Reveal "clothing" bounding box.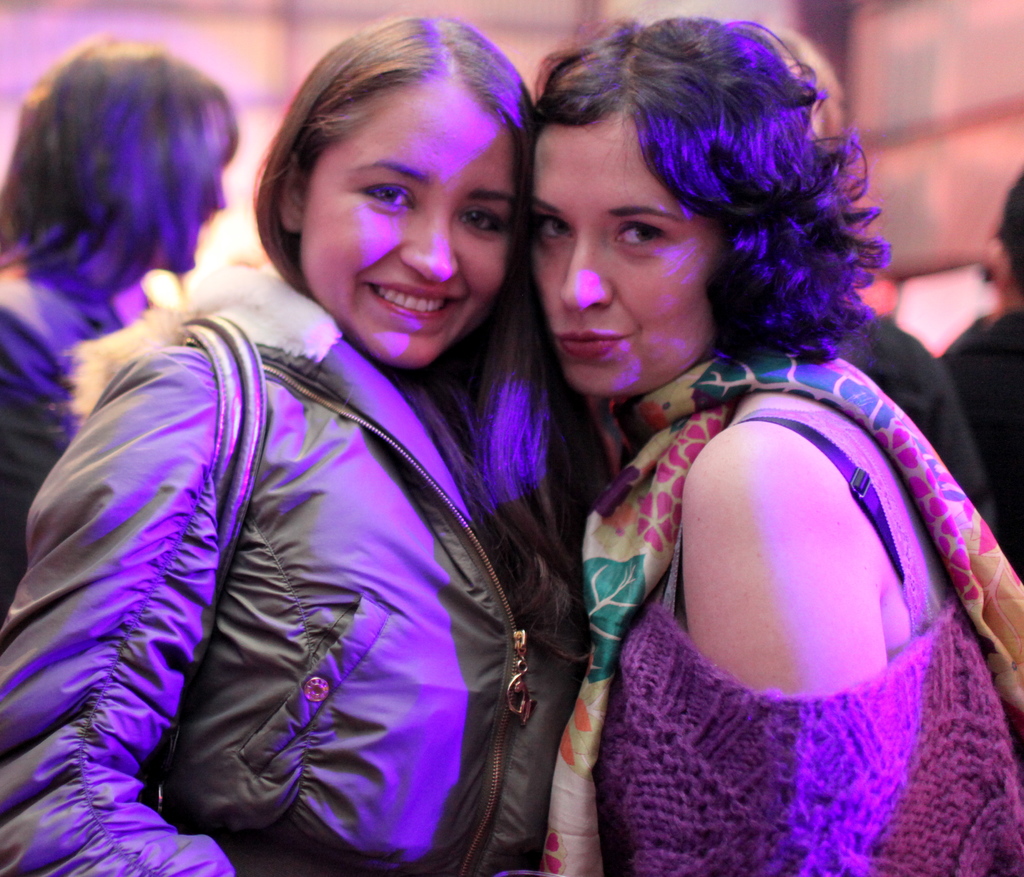
Revealed: left=0, top=253, right=151, bottom=588.
